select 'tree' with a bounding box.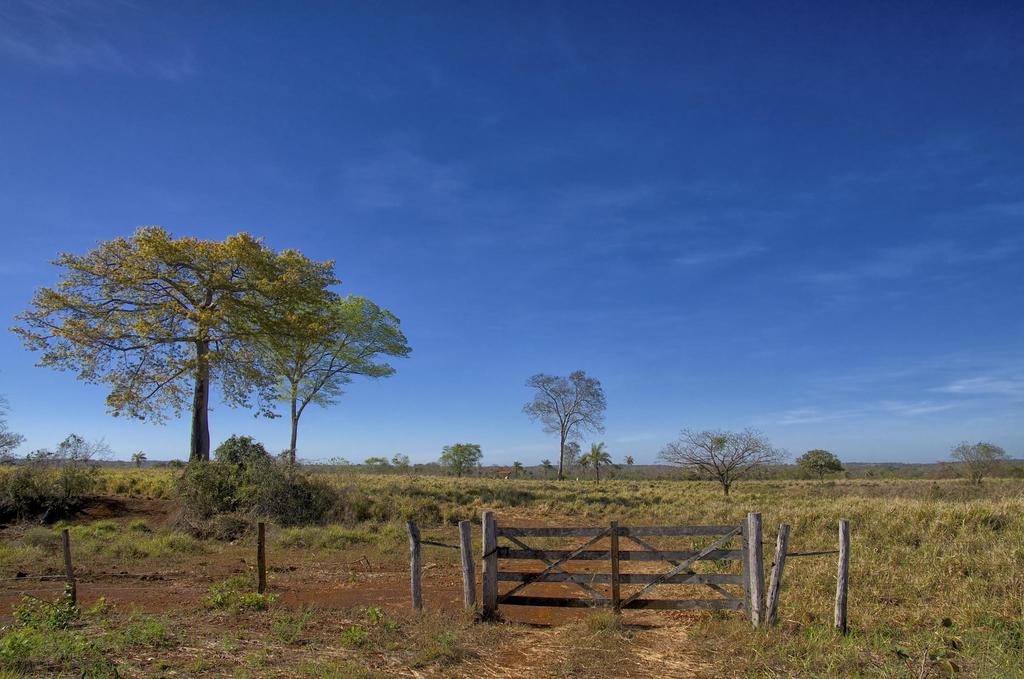
x1=532, y1=361, x2=623, y2=482.
